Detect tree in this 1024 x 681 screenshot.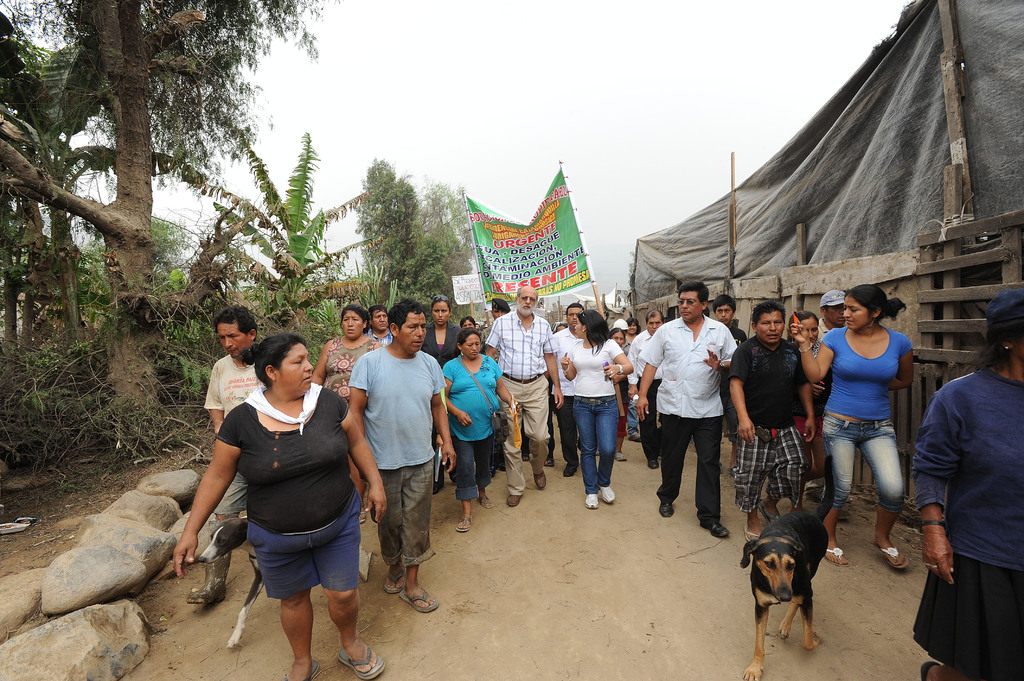
Detection: 199/132/379/334.
